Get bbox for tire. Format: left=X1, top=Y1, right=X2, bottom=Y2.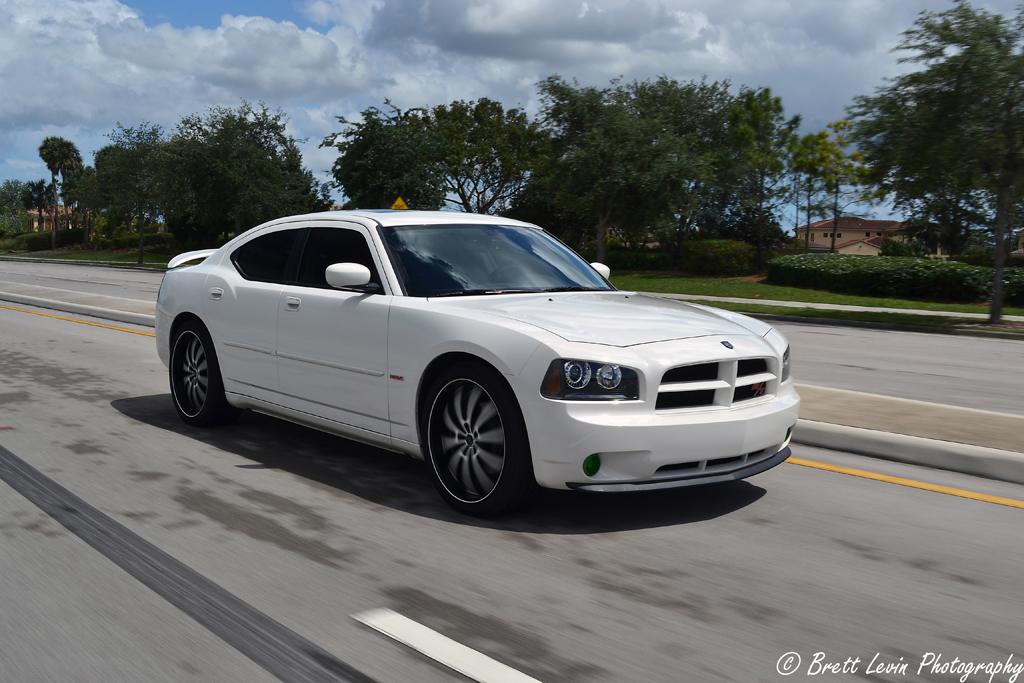
left=414, top=372, right=524, bottom=508.
